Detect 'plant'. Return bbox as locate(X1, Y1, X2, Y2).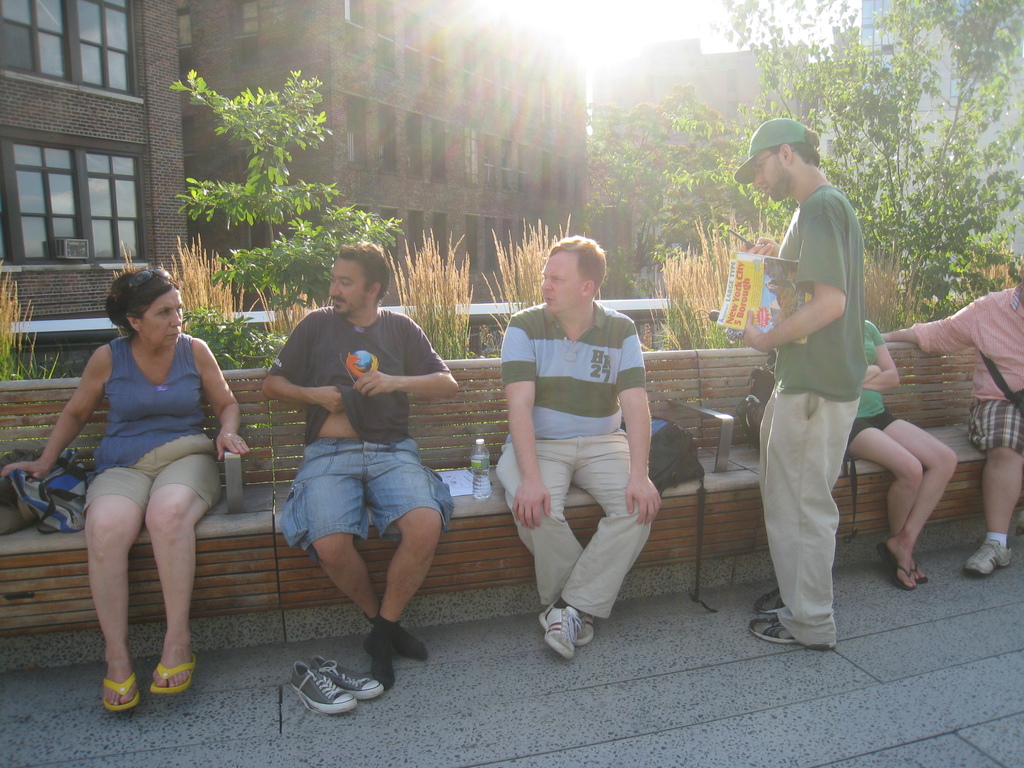
locate(483, 212, 580, 352).
